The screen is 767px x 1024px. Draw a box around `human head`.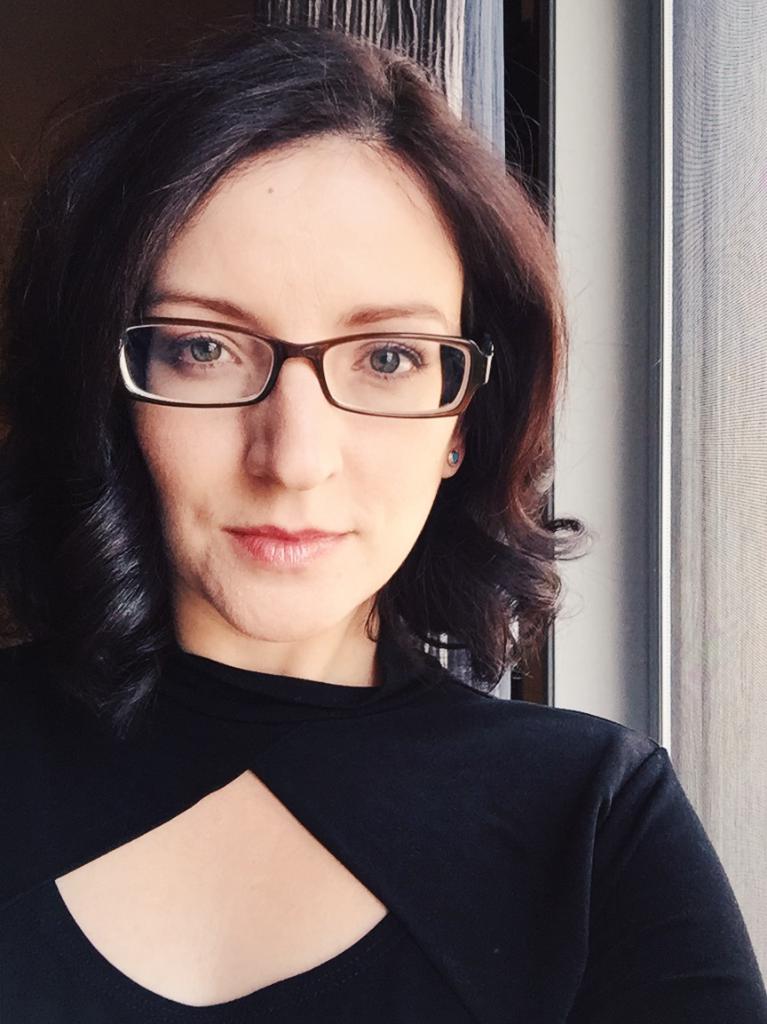
select_region(83, 148, 533, 612).
